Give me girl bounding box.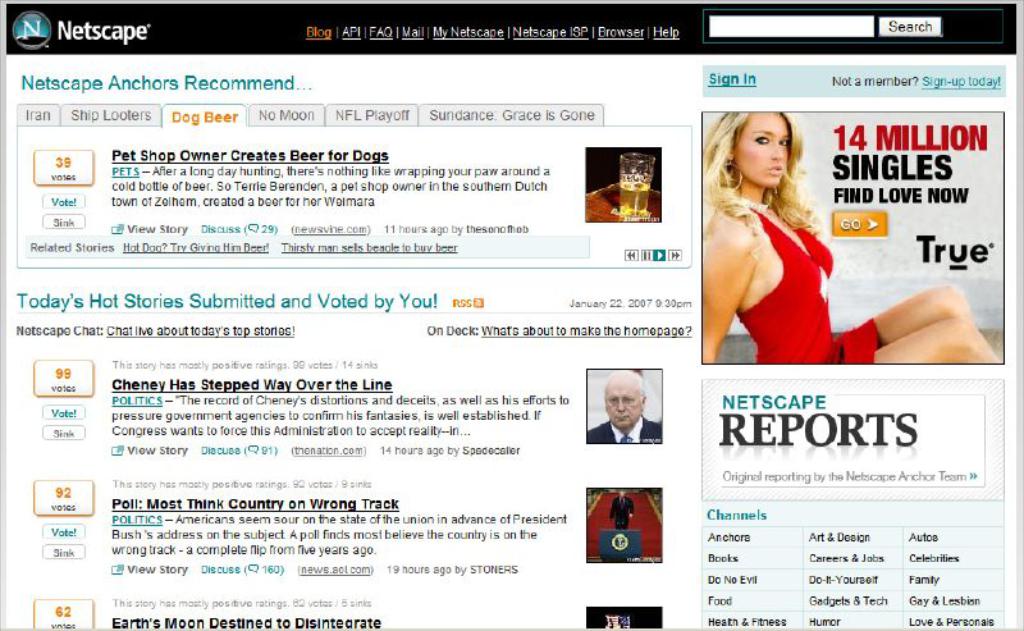
{"left": 699, "top": 110, "right": 1001, "bottom": 365}.
